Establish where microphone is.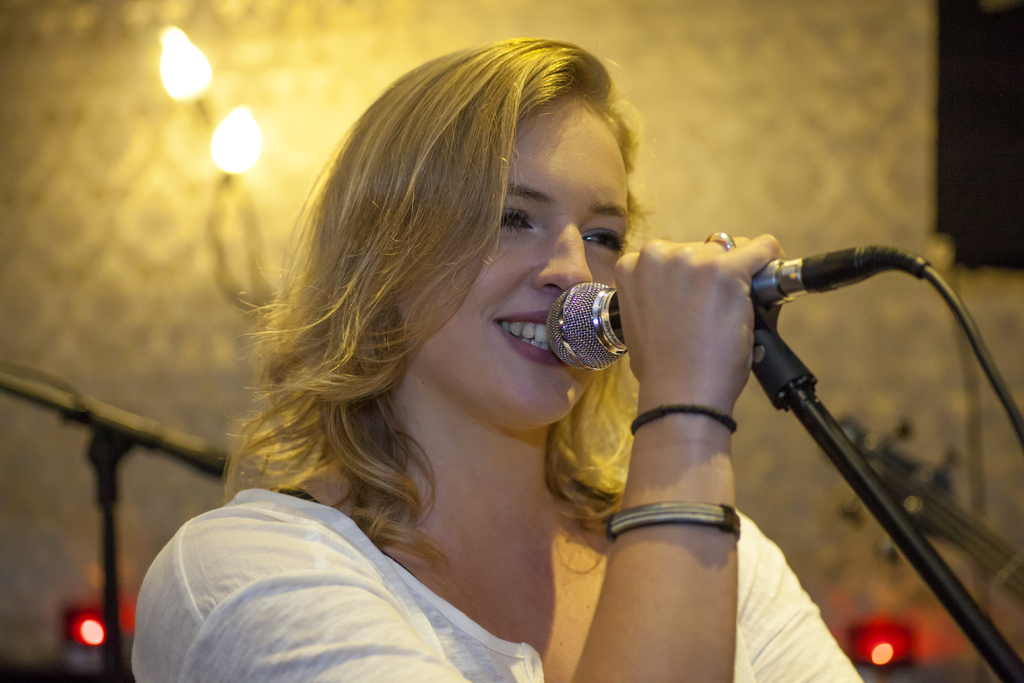
Established at (545,243,929,372).
